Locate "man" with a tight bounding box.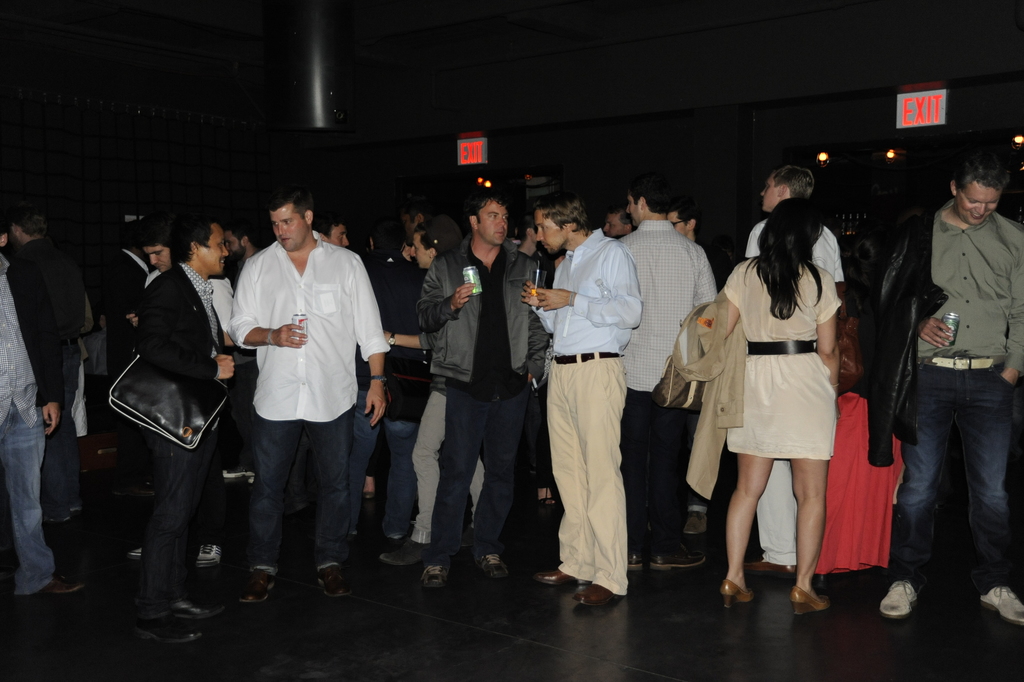
<box>879,158,1023,622</box>.
